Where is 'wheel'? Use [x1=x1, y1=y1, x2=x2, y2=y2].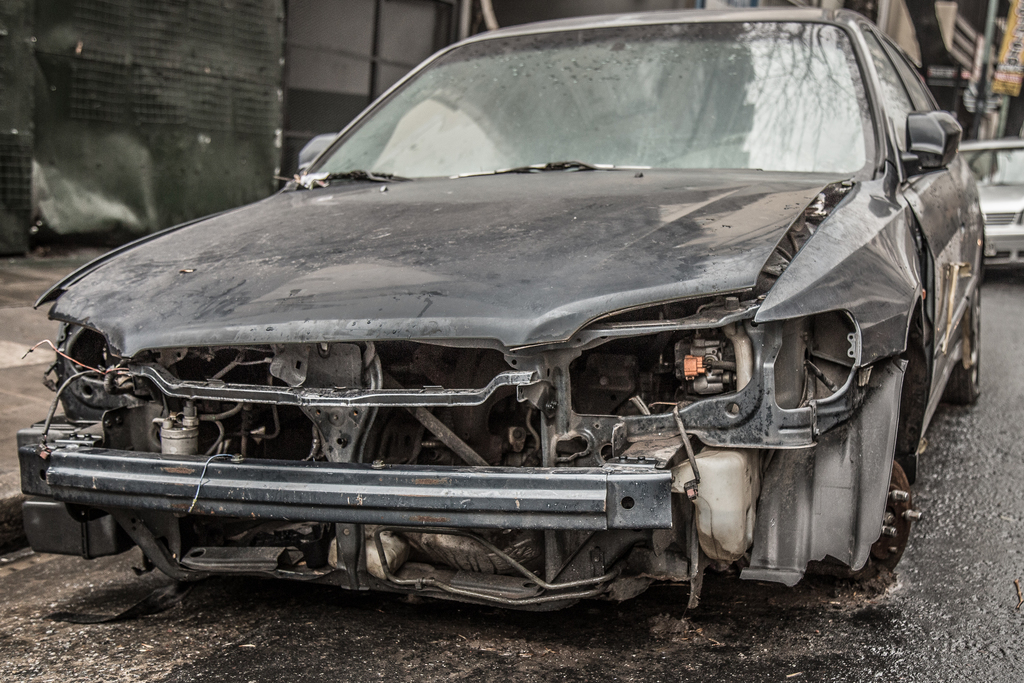
[x1=951, y1=290, x2=983, y2=407].
